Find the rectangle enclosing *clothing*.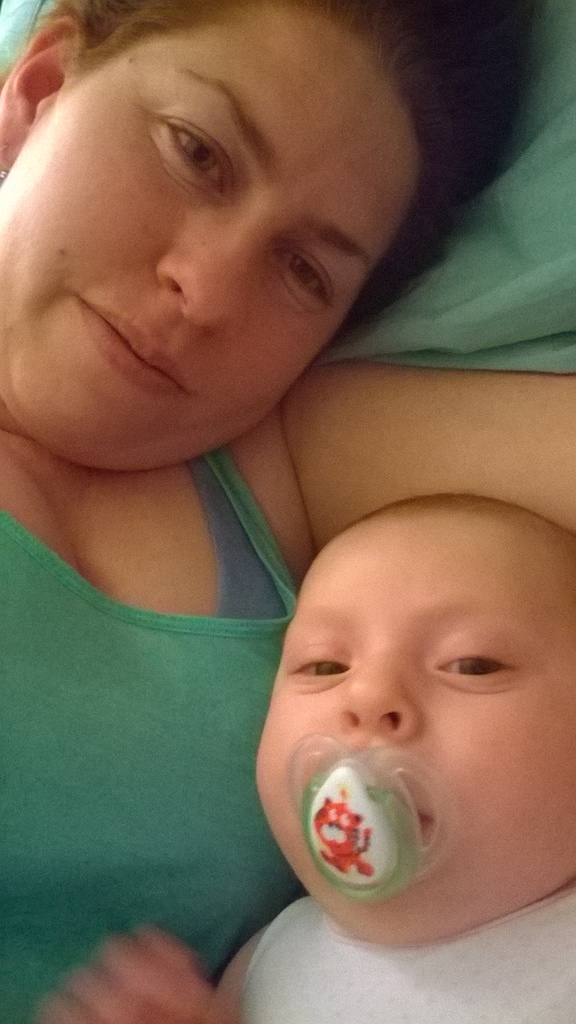
select_region(208, 883, 575, 1021).
